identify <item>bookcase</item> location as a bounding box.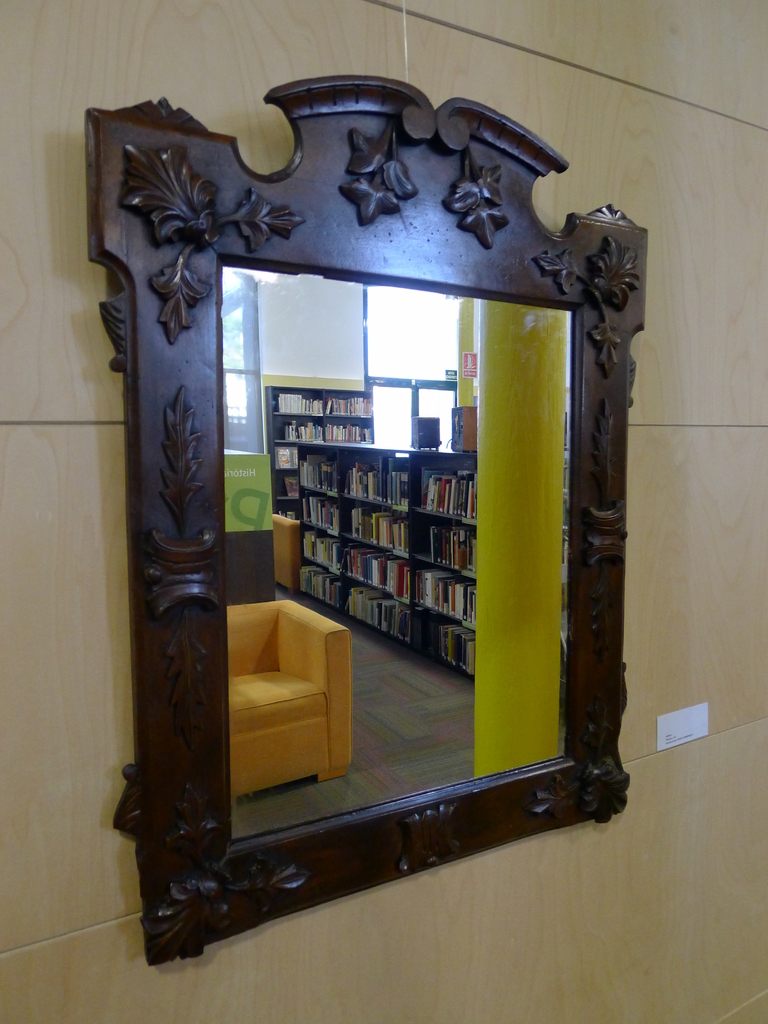
296, 440, 481, 682.
